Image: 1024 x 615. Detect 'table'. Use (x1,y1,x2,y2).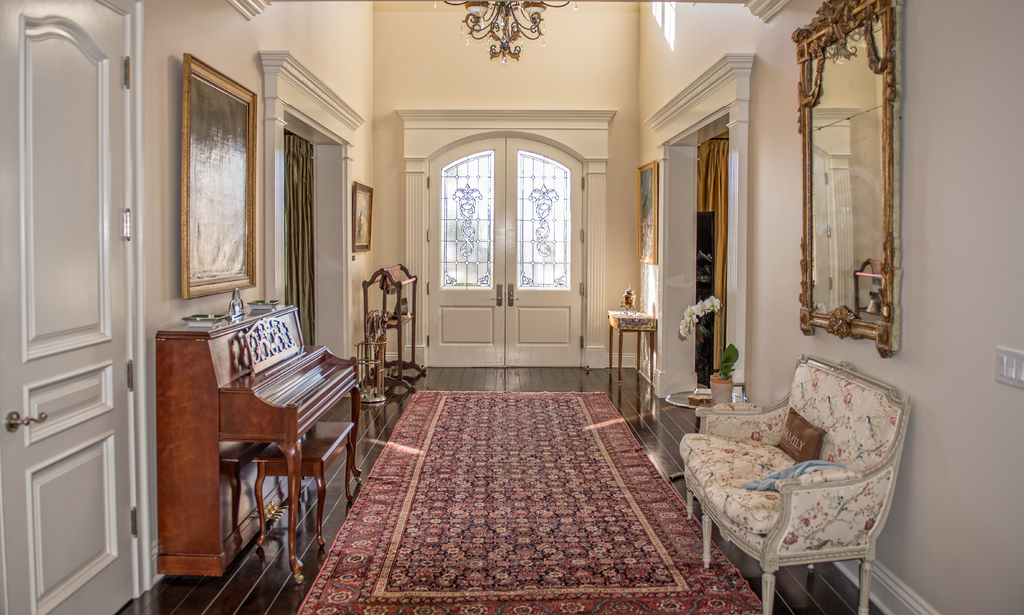
(609,313,657,382).
